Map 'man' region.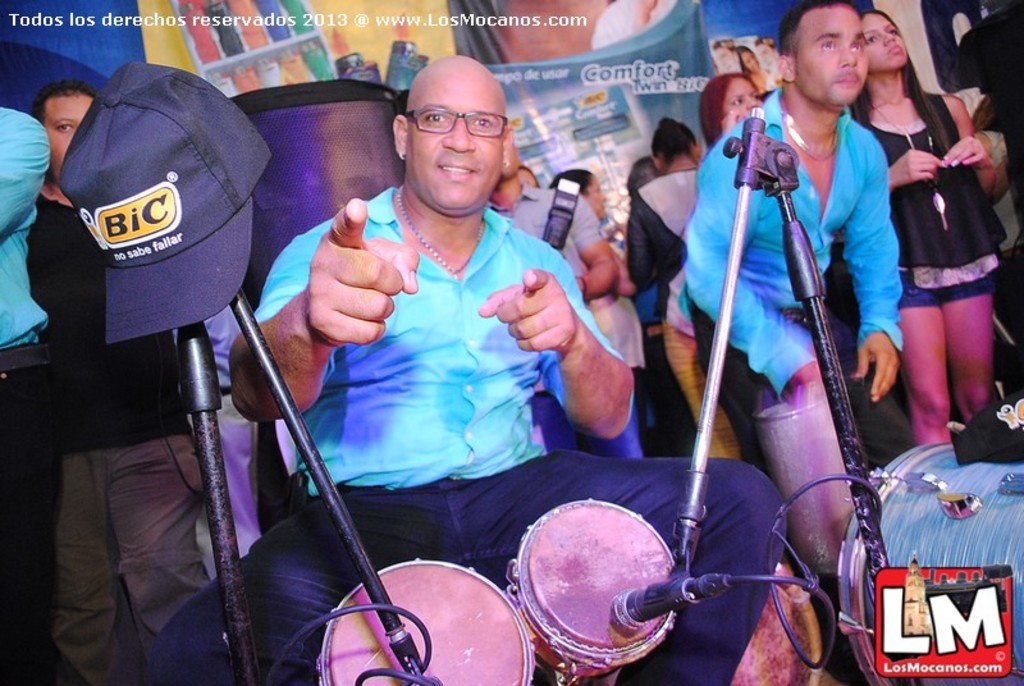
Mapped to bbox=(147, 54, 786, 685).
